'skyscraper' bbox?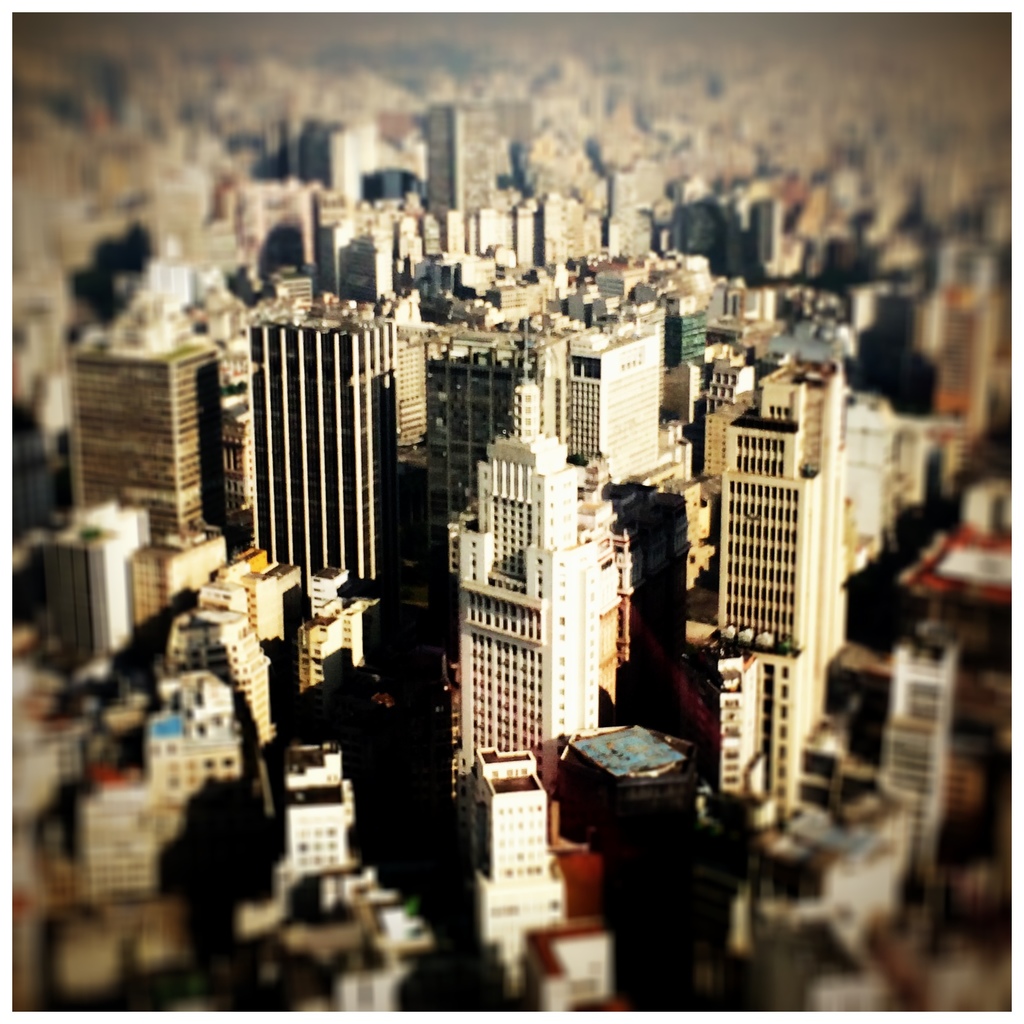
(248, 290, 423, 600)
